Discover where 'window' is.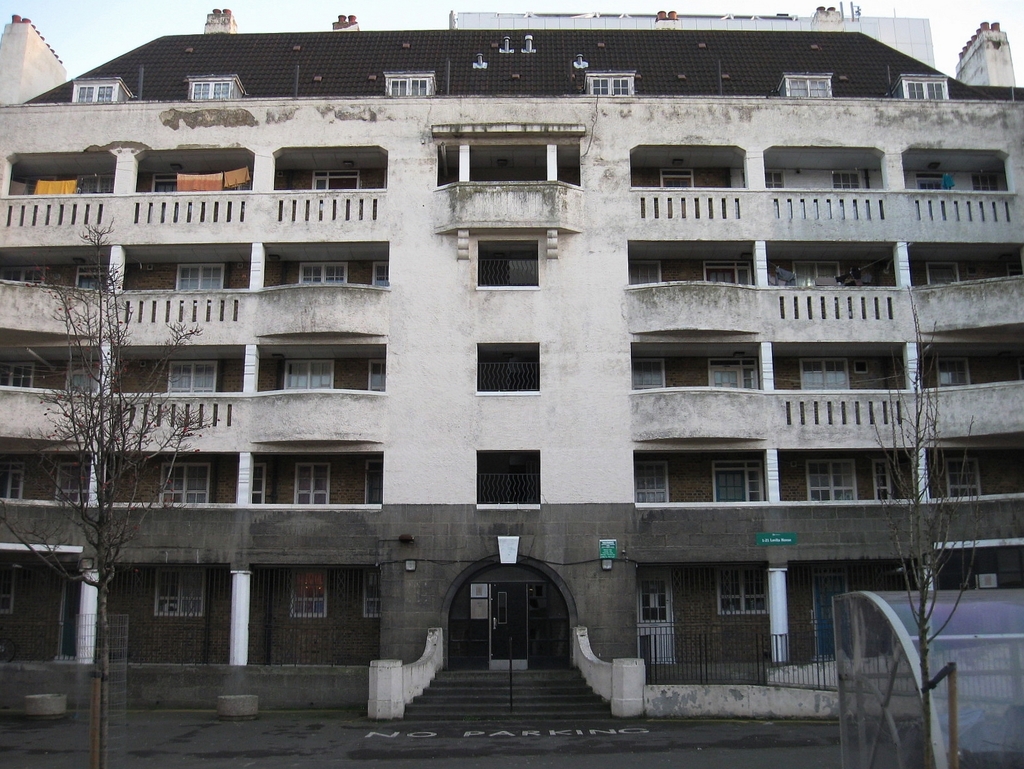
Discovered at (left=784, top=77, right=831, bottom=98).
